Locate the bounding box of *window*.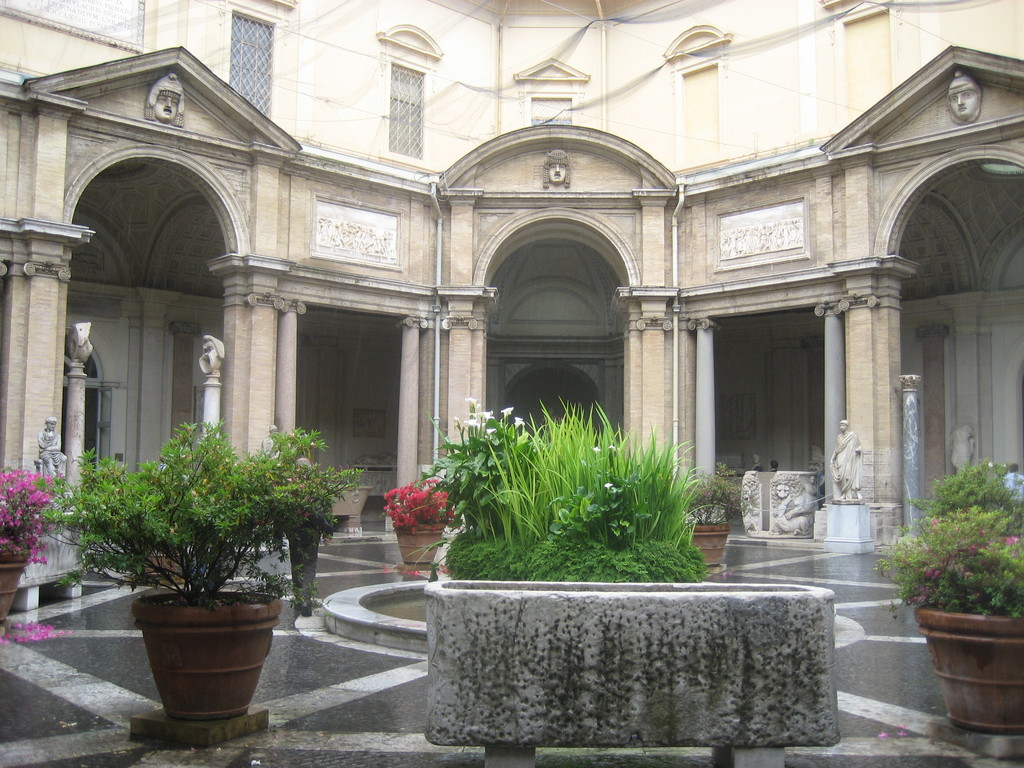
Bounding box: {"left": 378, "top": 56, "right": 424, "bottom": 166}.
